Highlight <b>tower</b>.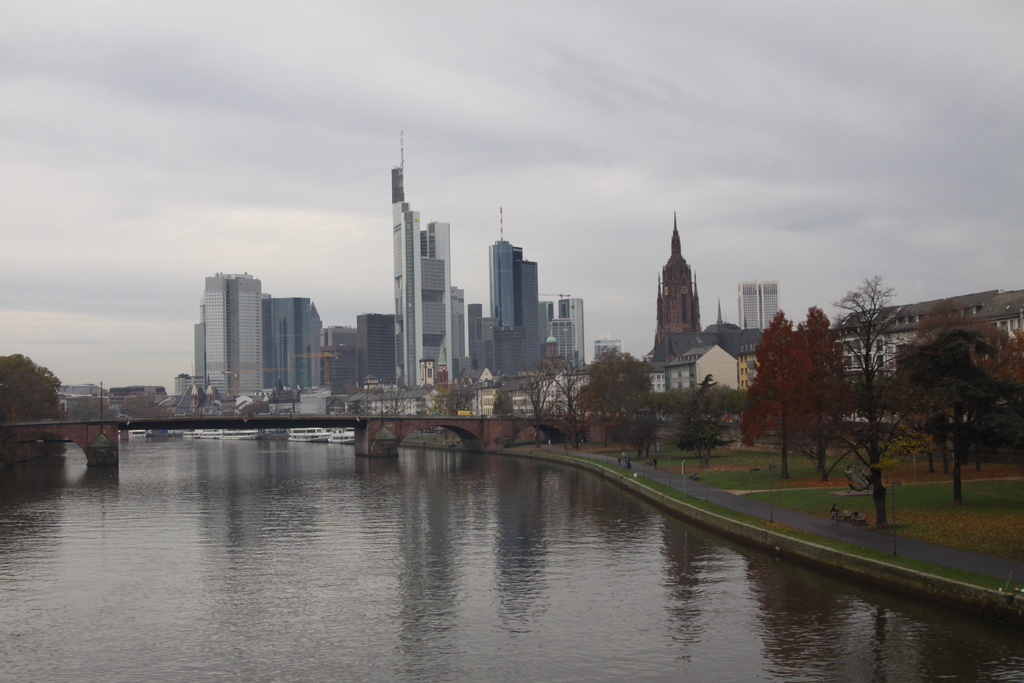
Highlighted region: box=[742, 279, 774, 335].
